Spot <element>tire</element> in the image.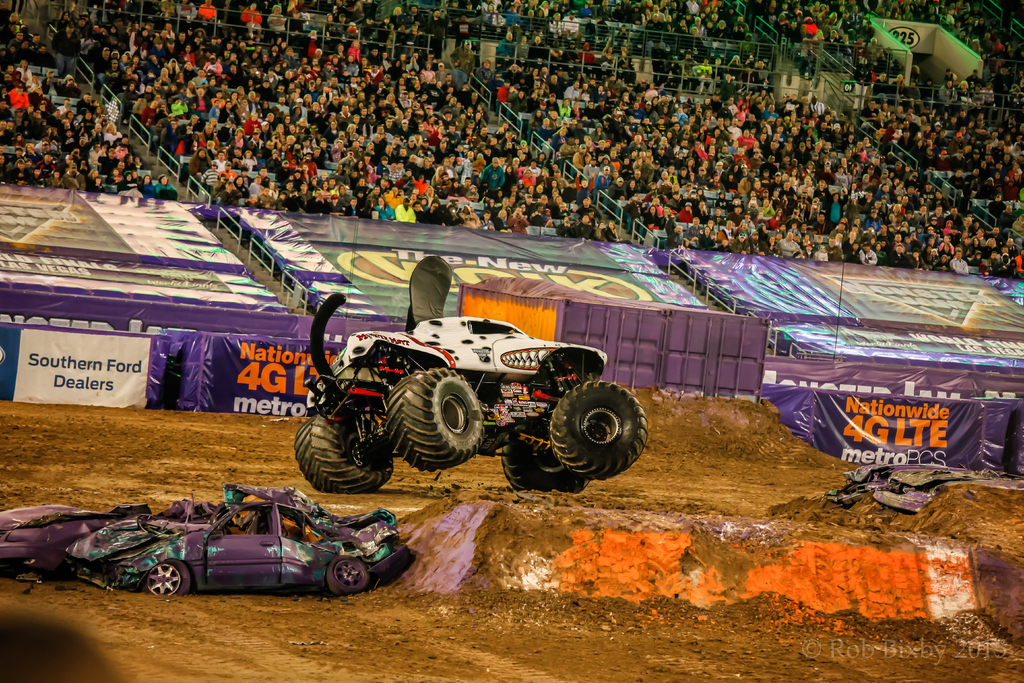
<element>tire</element> found at box(141, 559, 189, 597).
